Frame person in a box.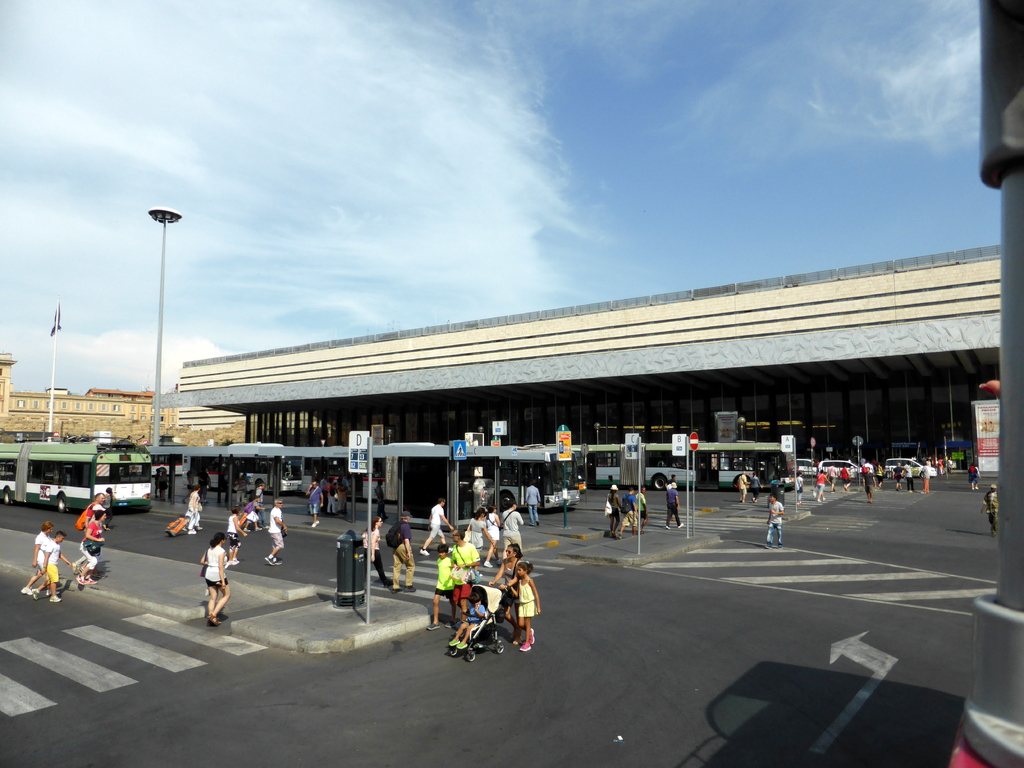
detection(666, 487, 682, 532).
